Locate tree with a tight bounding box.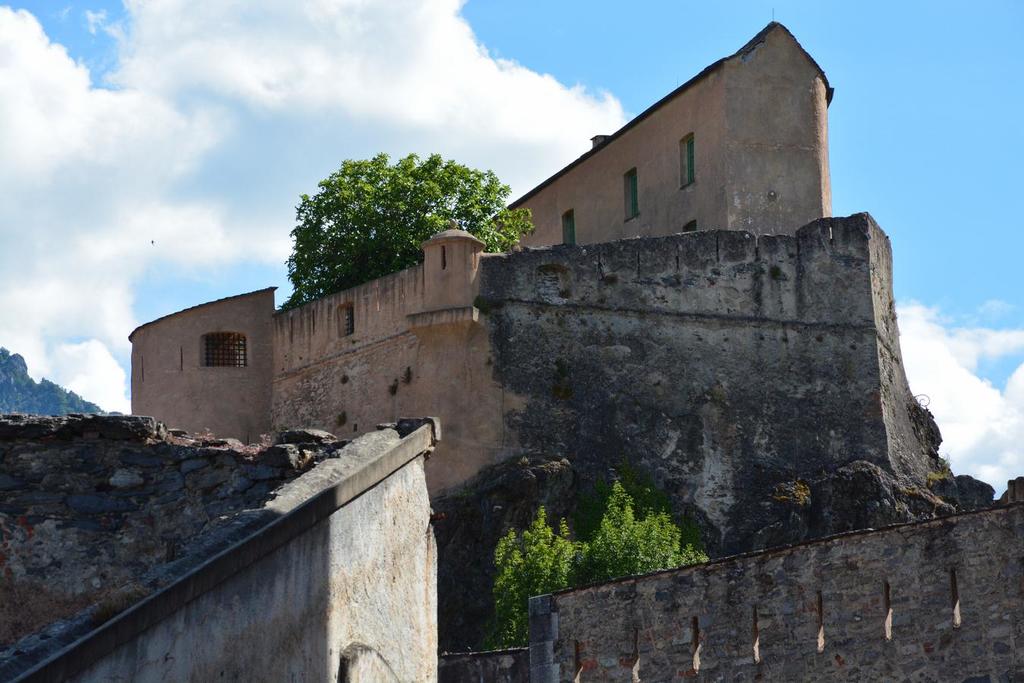
{"left": 581, "top": 470, "right": 709, "bottom": 584}.
